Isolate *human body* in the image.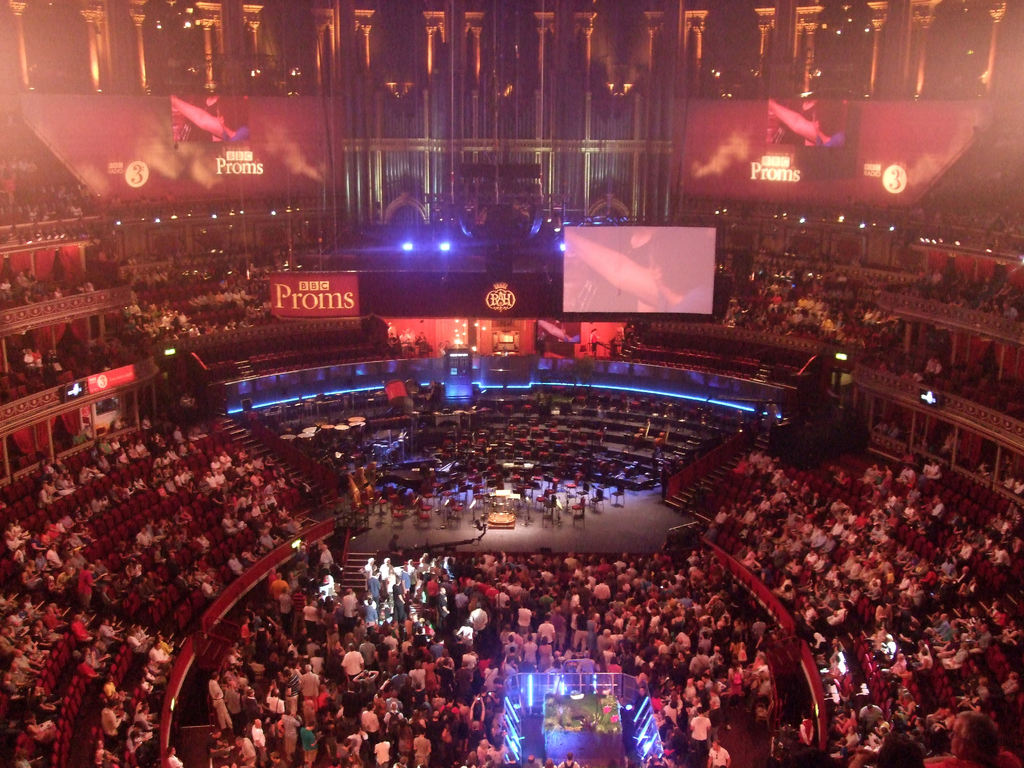
Isolated region: (x1=698, y1=552, x2=705, y2=562).
